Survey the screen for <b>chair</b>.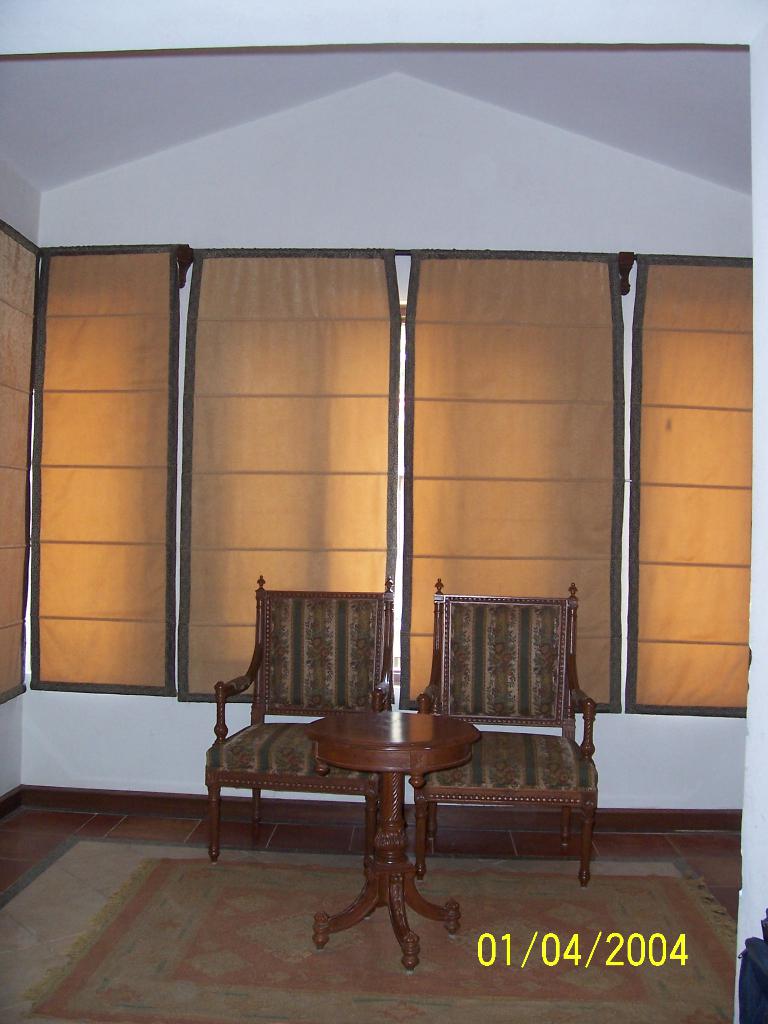
Survey found: <box>408,580,600,889</box>.
